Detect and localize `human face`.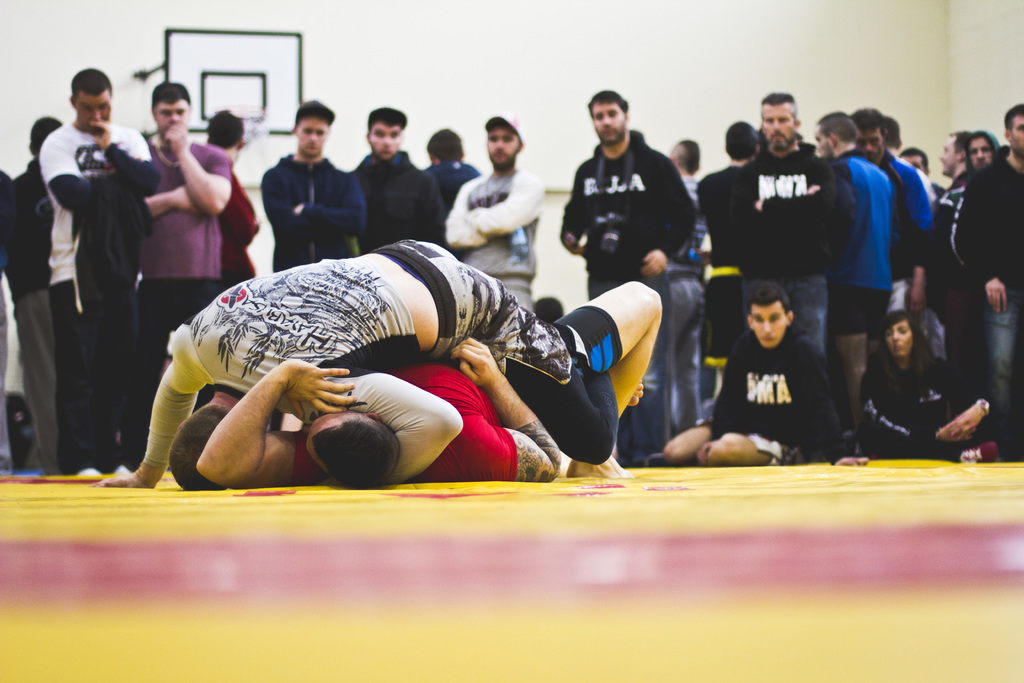
Localized at select_region(307, 409, 346, 470).
